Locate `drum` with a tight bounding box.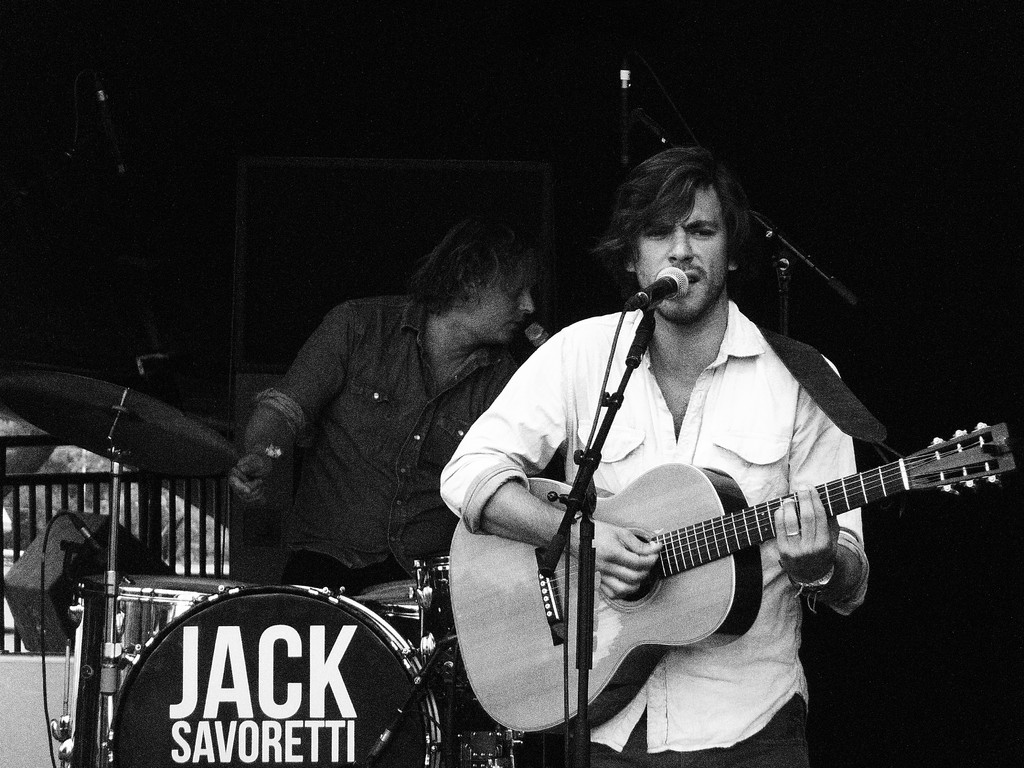
{"left": 352, "top": 581, "right": 417, "bottom": 647}.
